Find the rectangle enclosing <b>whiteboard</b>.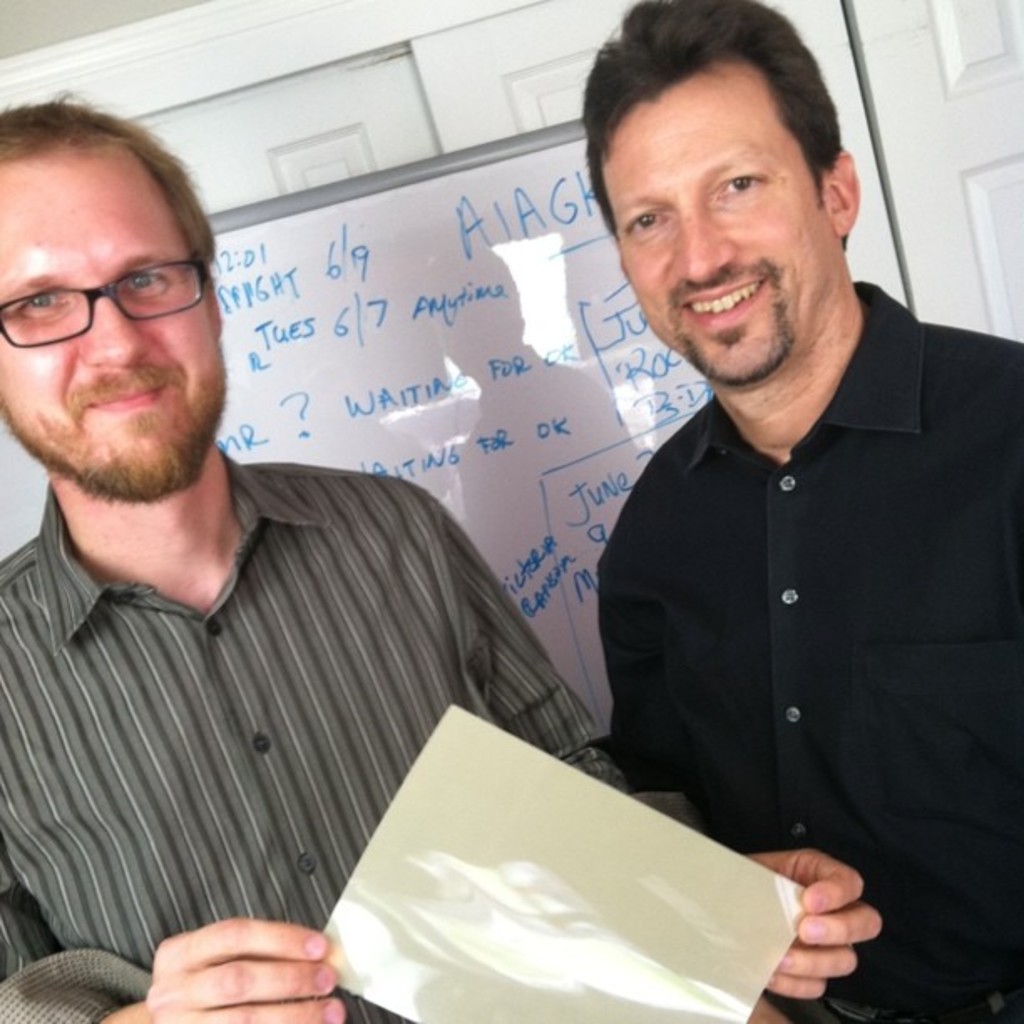
l=0, t=110, r=714, b=763.
